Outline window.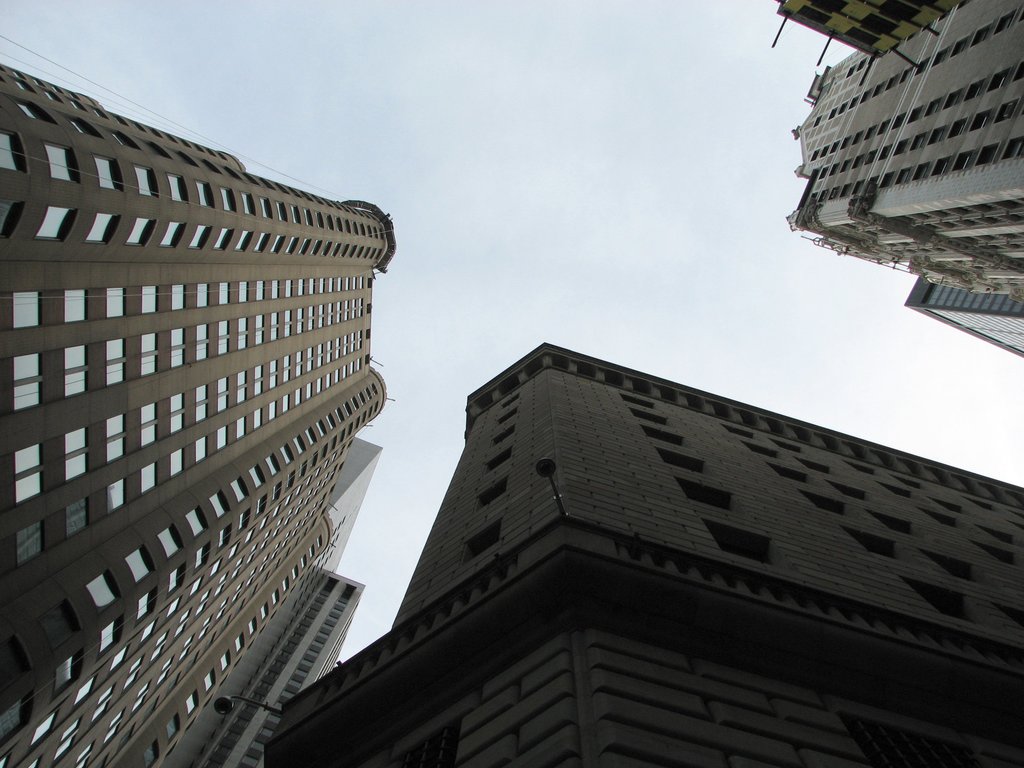
Outline: left=63, top=287, right=87, bottom=322.
